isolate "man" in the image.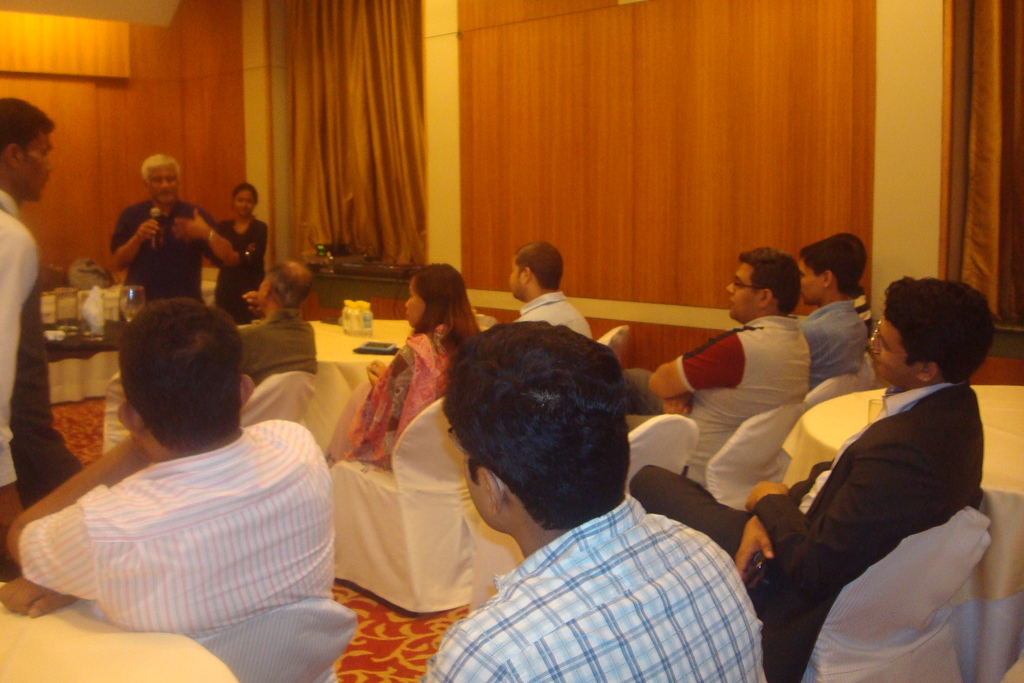
Isolated region: BBox(628, 272, 995, 682).
